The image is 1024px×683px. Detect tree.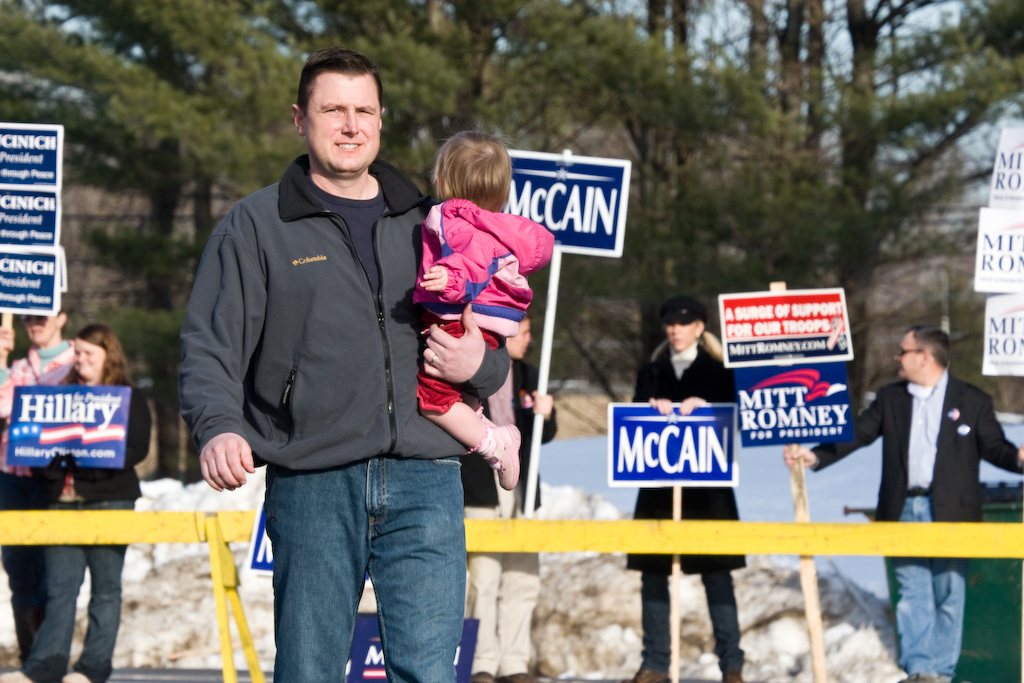
Detection: 0:0:289:480.
